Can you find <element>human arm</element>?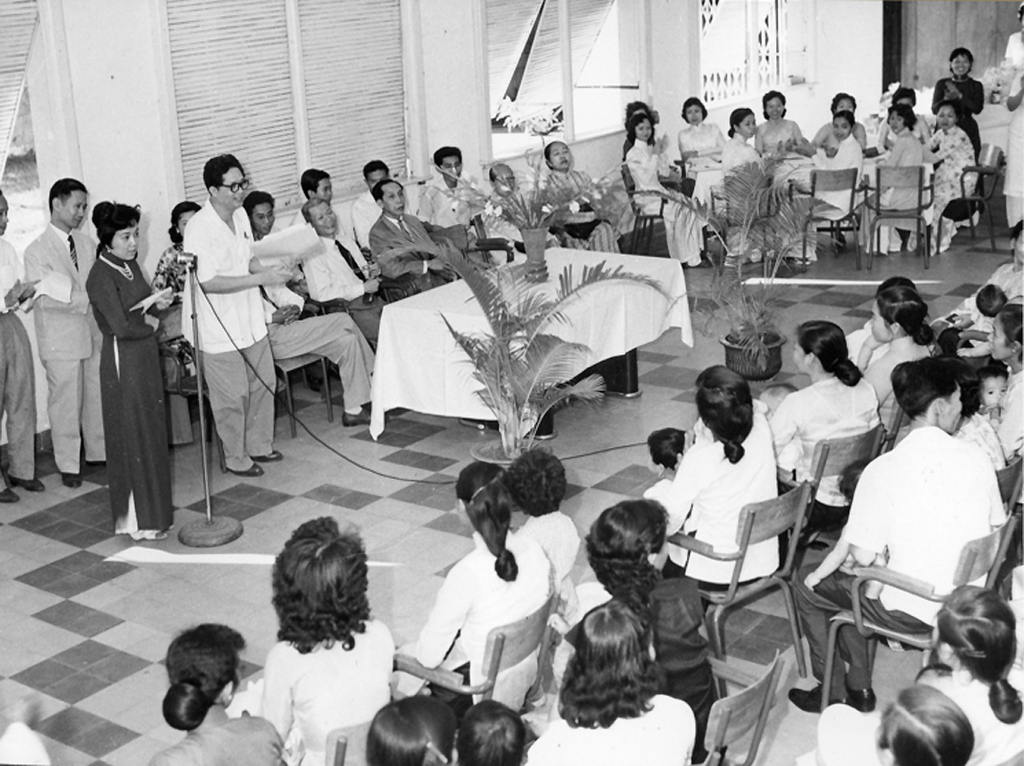
Yes, bounding box: detection(0, 283, 11, 315).
